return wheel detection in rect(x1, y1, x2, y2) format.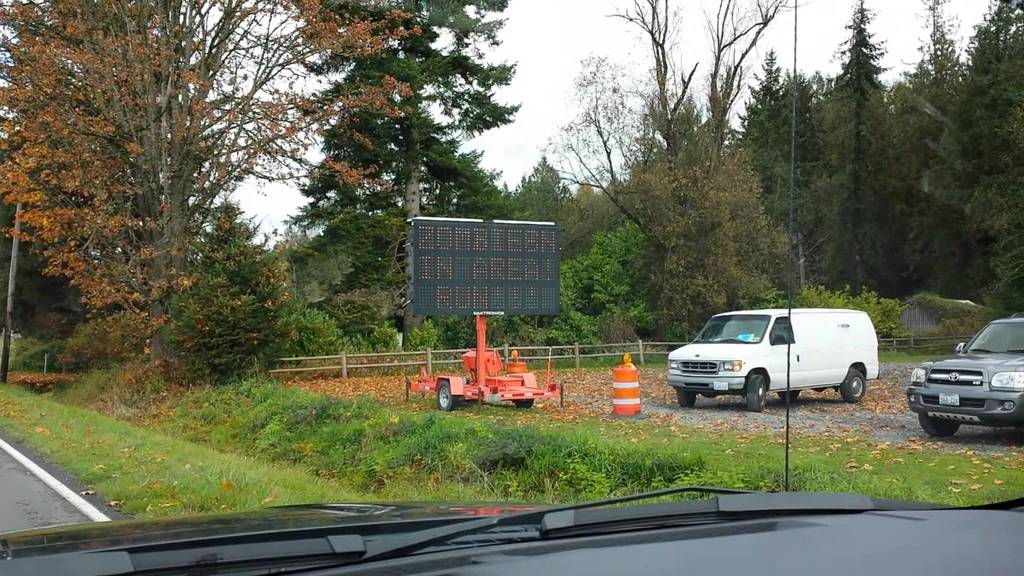
rect(510, 396, 531, 410).
